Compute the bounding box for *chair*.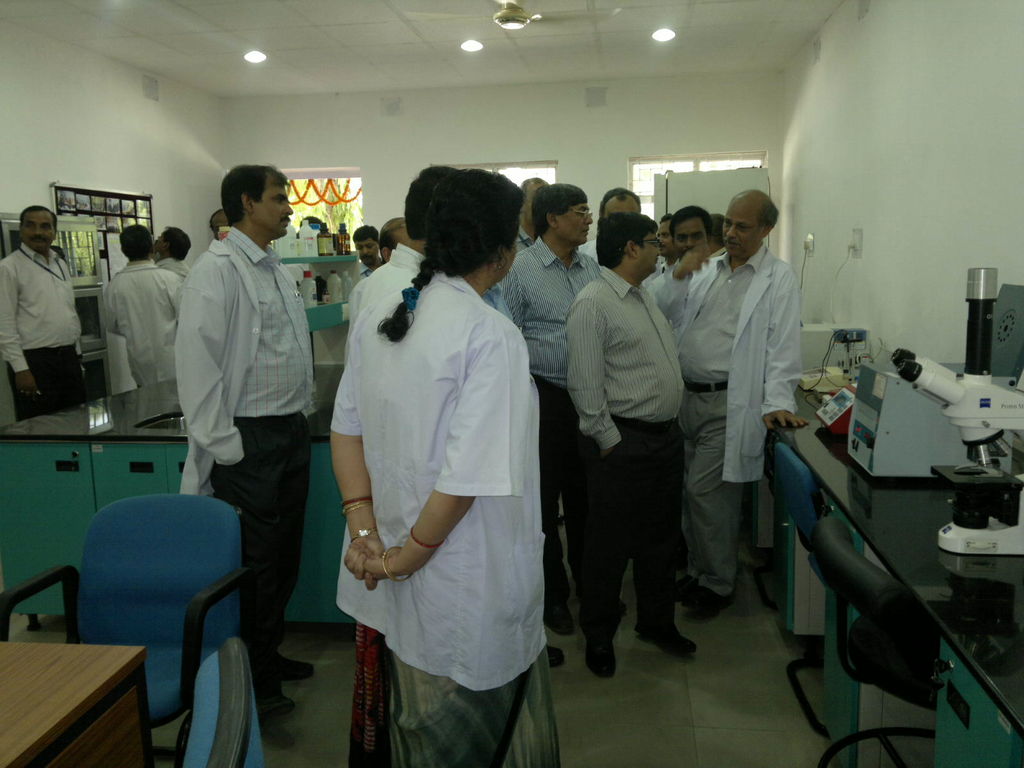
locate(765, 444, 829, 729).
